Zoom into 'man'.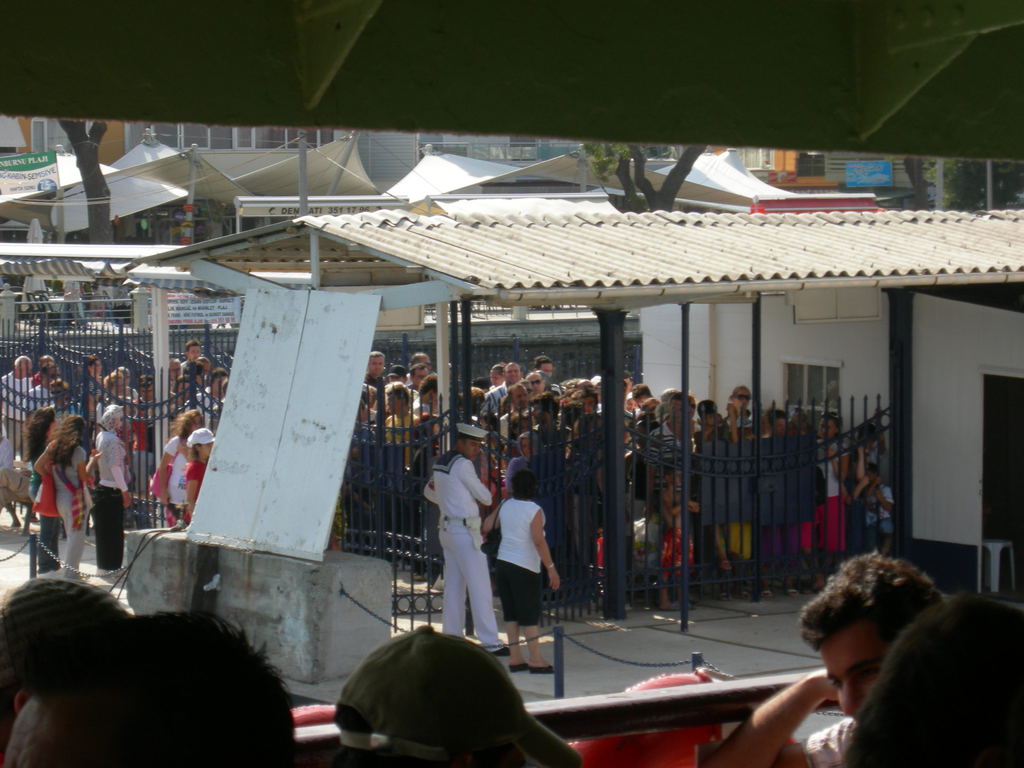
Zoom target: bbox=(385, 381, 420, 468).
